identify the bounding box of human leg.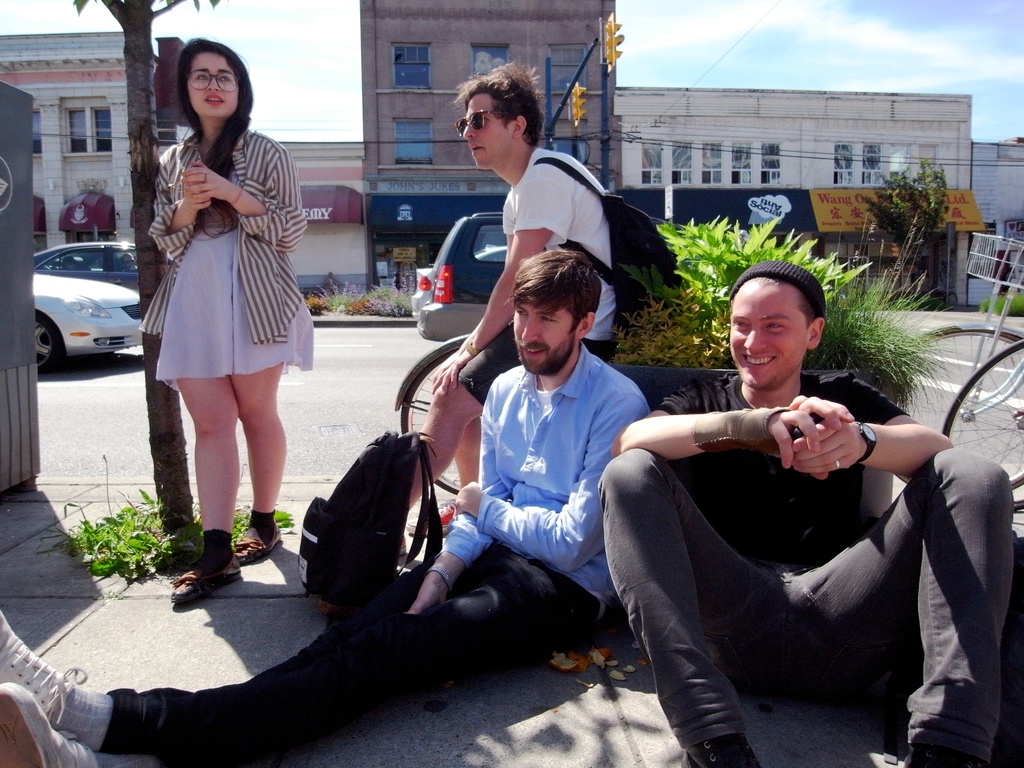
0 541 600 767.
